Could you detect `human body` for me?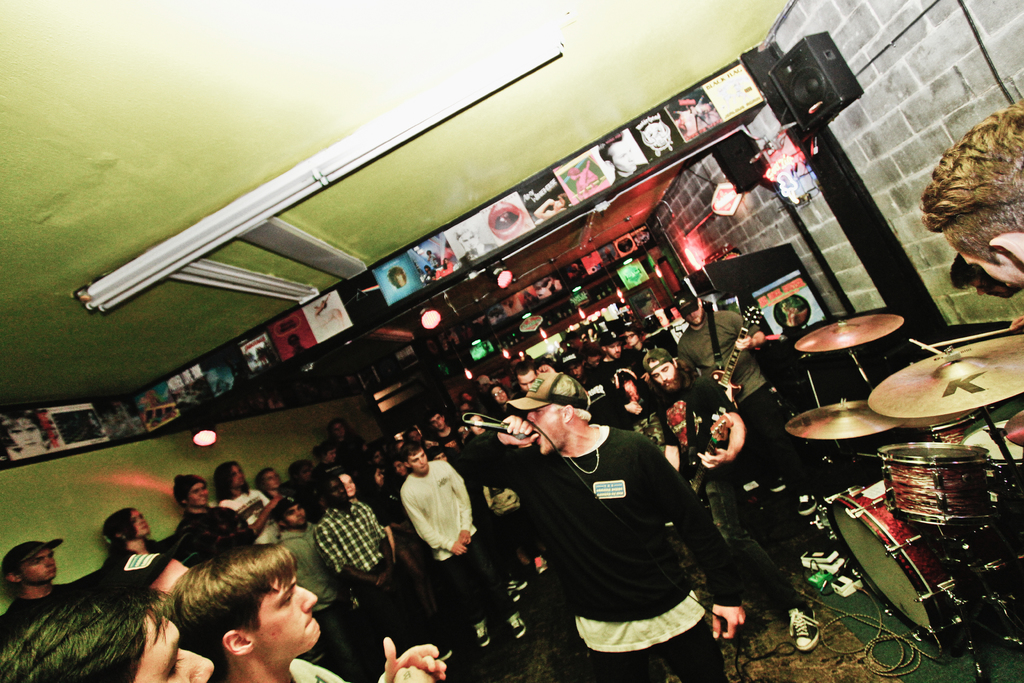
Detection result: 172, 500, 260, 561.
